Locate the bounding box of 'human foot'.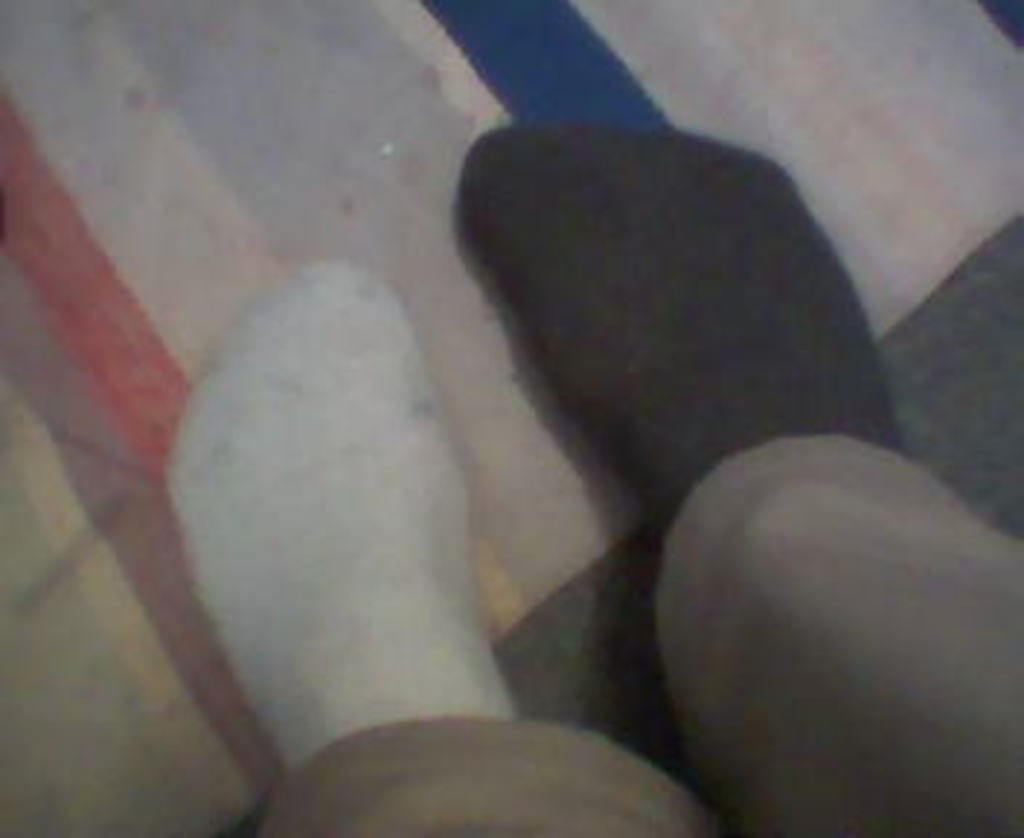
Bounding box: 160:259:521:771.
